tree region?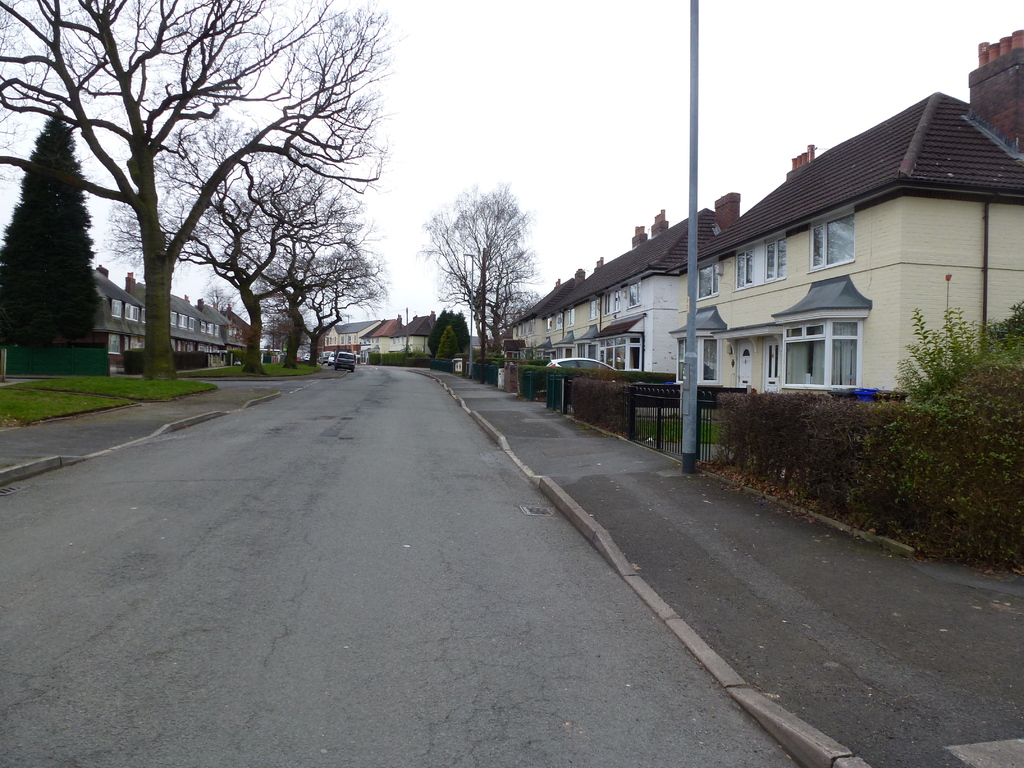
[left=276, top=216, right=392, bottom=371]
